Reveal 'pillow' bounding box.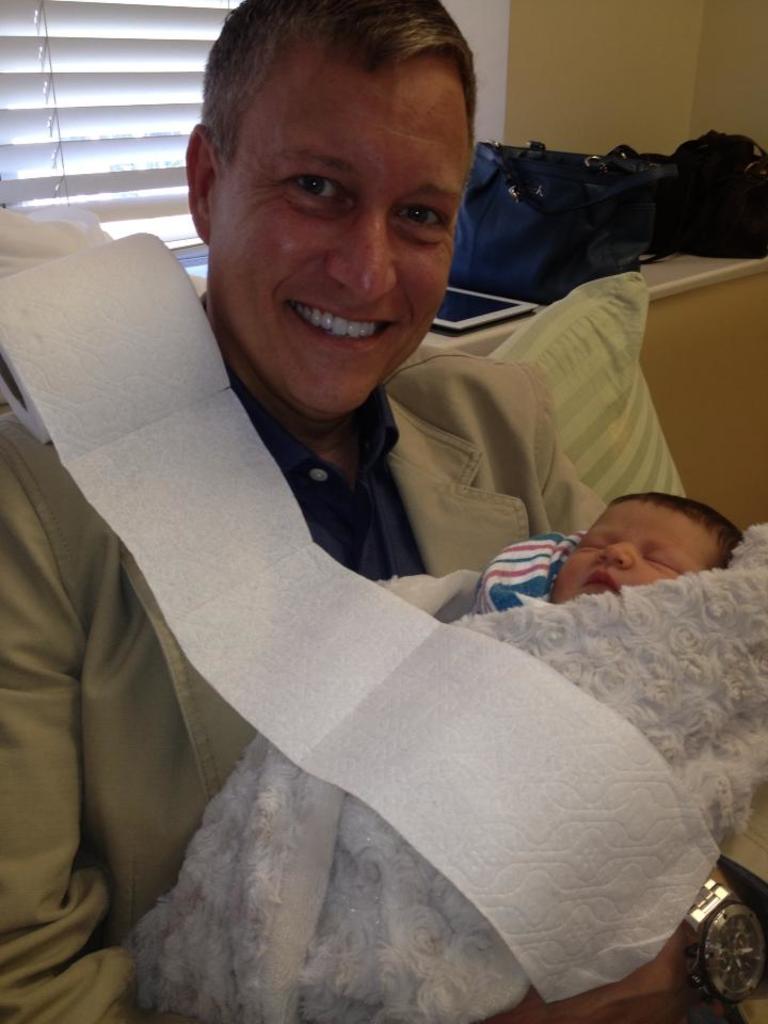
Revealed: 492,273,692,501.
